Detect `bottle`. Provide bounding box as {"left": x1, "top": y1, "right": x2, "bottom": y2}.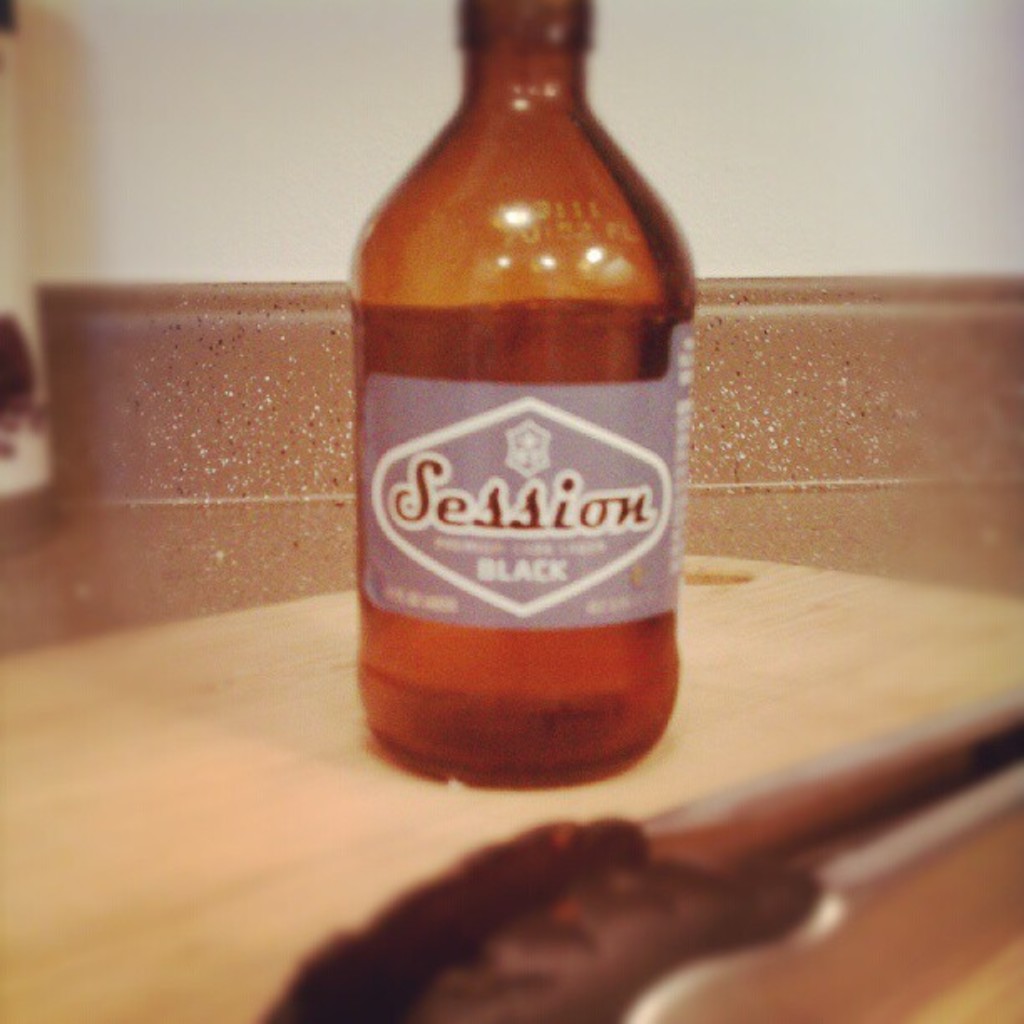
{"left": 328, "top": 0, "right": 693, "bottom": 770}.
